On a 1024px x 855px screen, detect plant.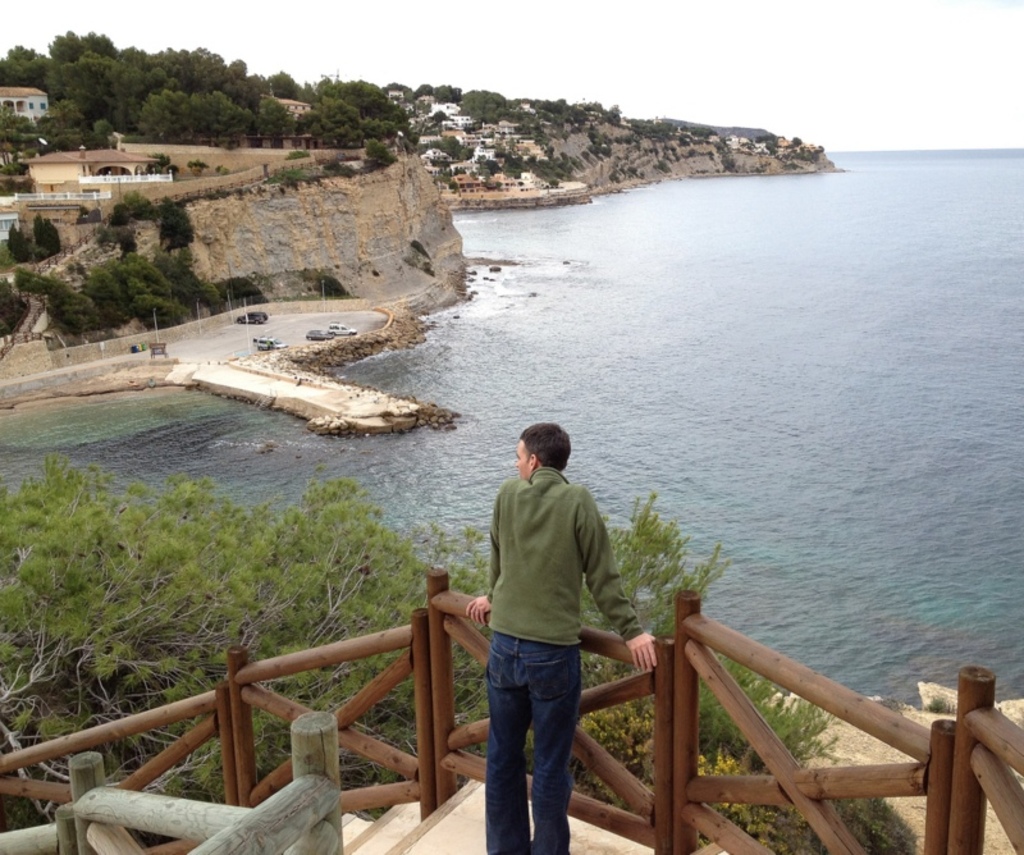
(left=136, top=288, right=189, bottom=328).
